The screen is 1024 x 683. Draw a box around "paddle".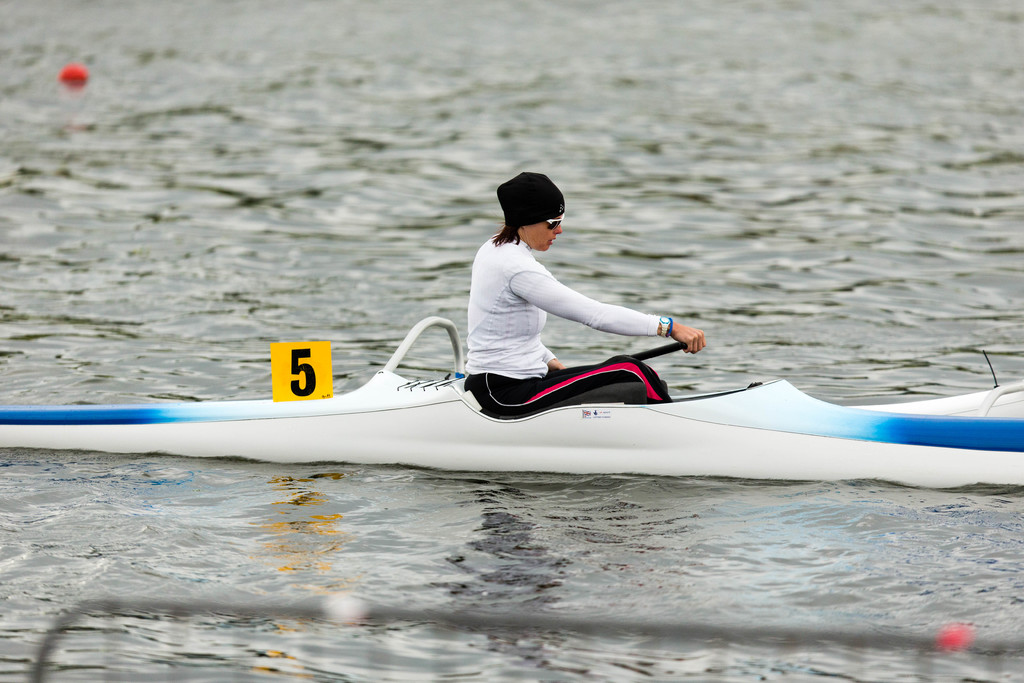
detection(639, 342, 686, 356).
